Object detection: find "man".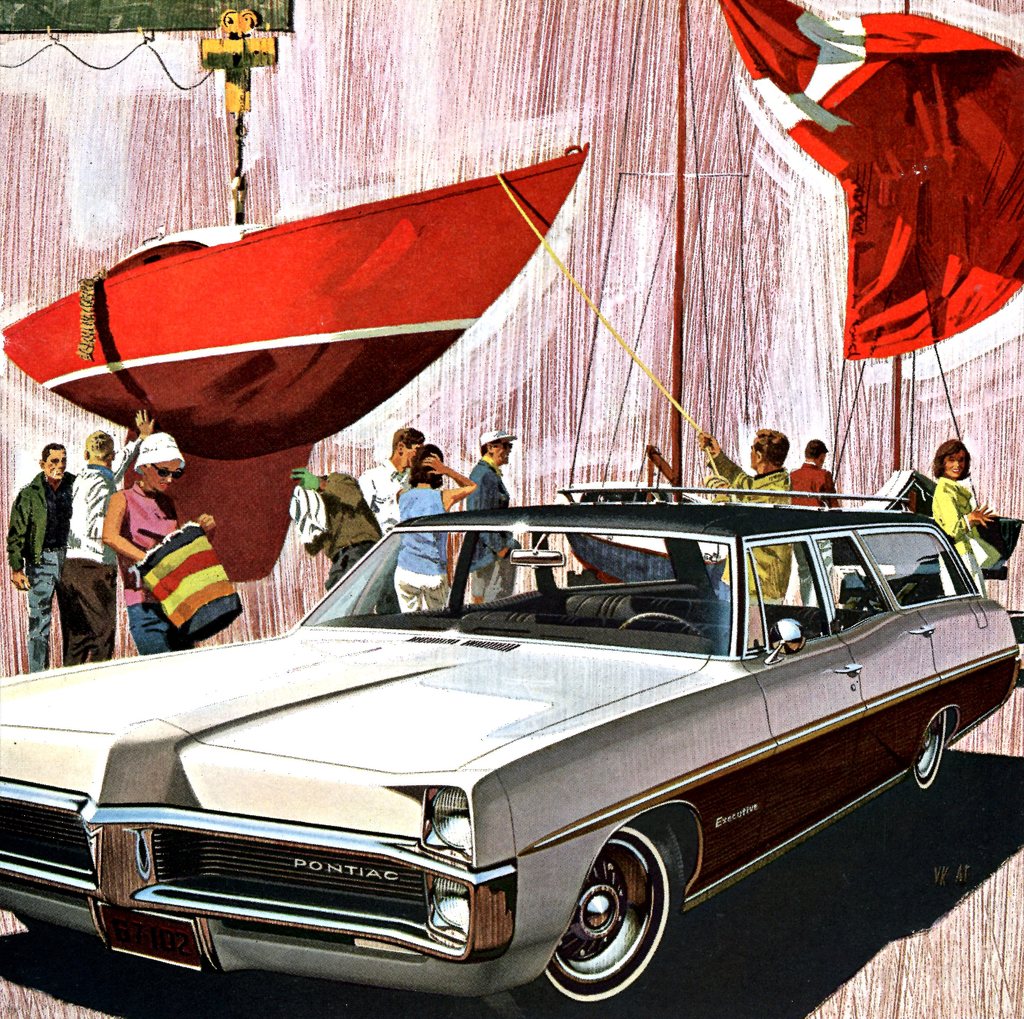
bbox=[356, 427, 426, 536].
